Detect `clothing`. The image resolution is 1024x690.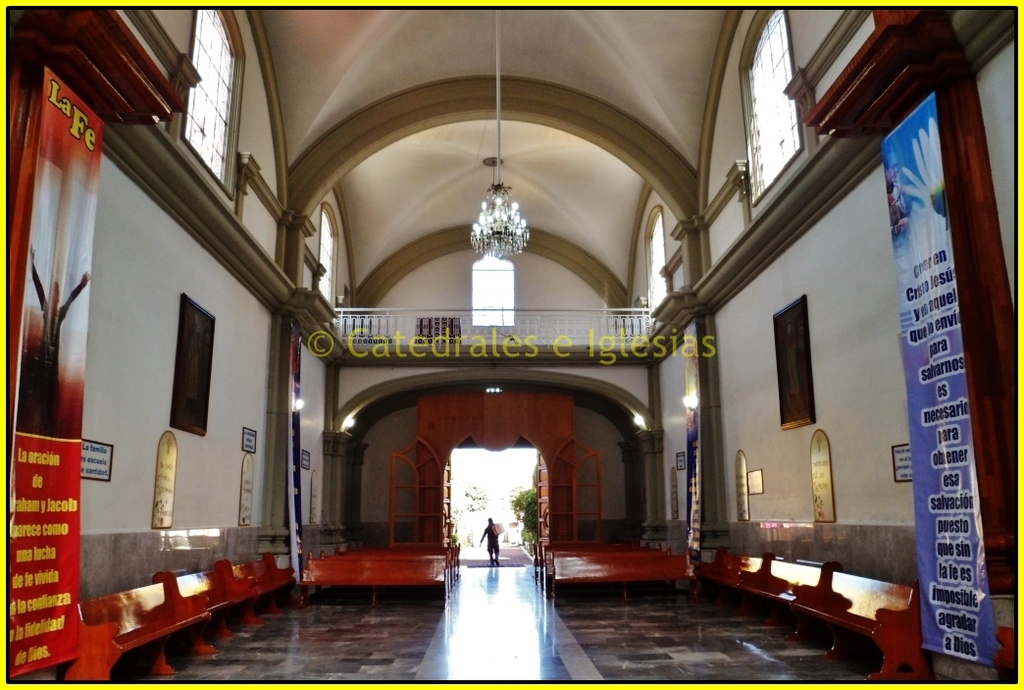
<bbox>480, 525, 501, 557</bbox>.
